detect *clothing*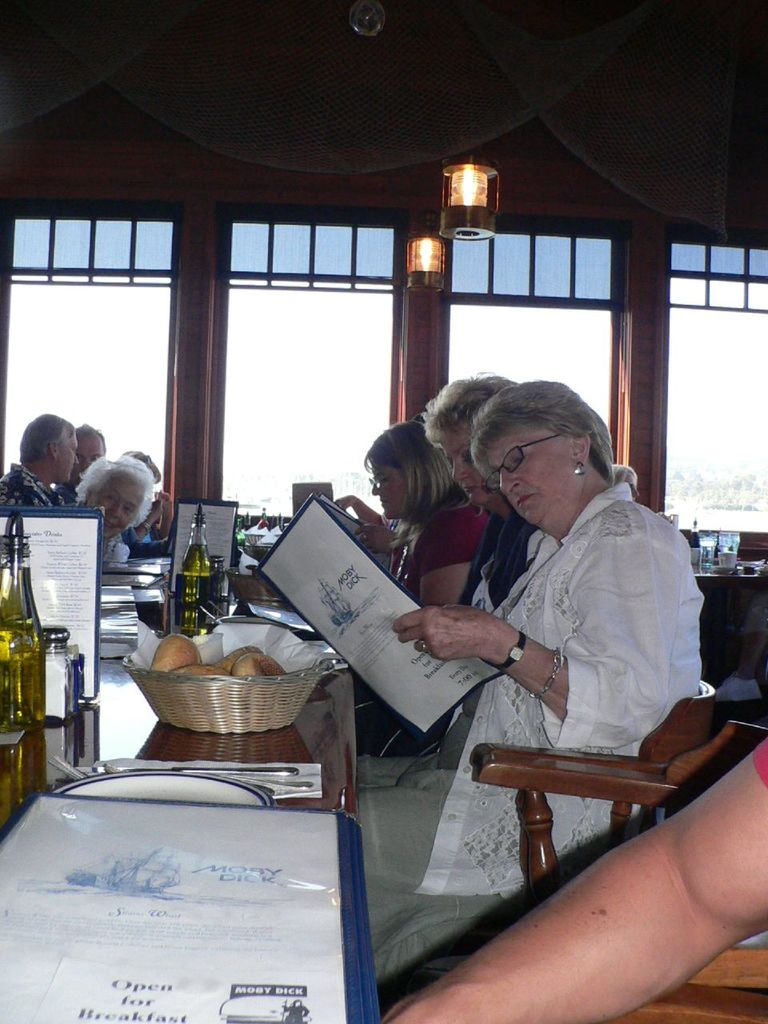
(x1=396, y1=440, x2=716, y2=819)
